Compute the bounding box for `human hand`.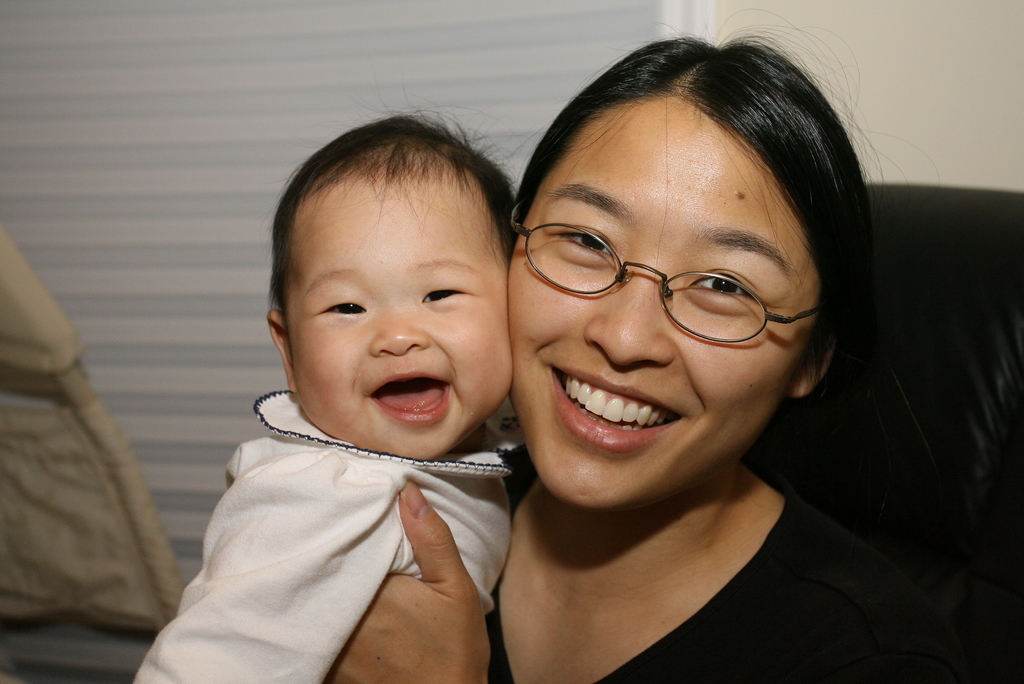
left=359, top=491, right=498, bottom=666.
